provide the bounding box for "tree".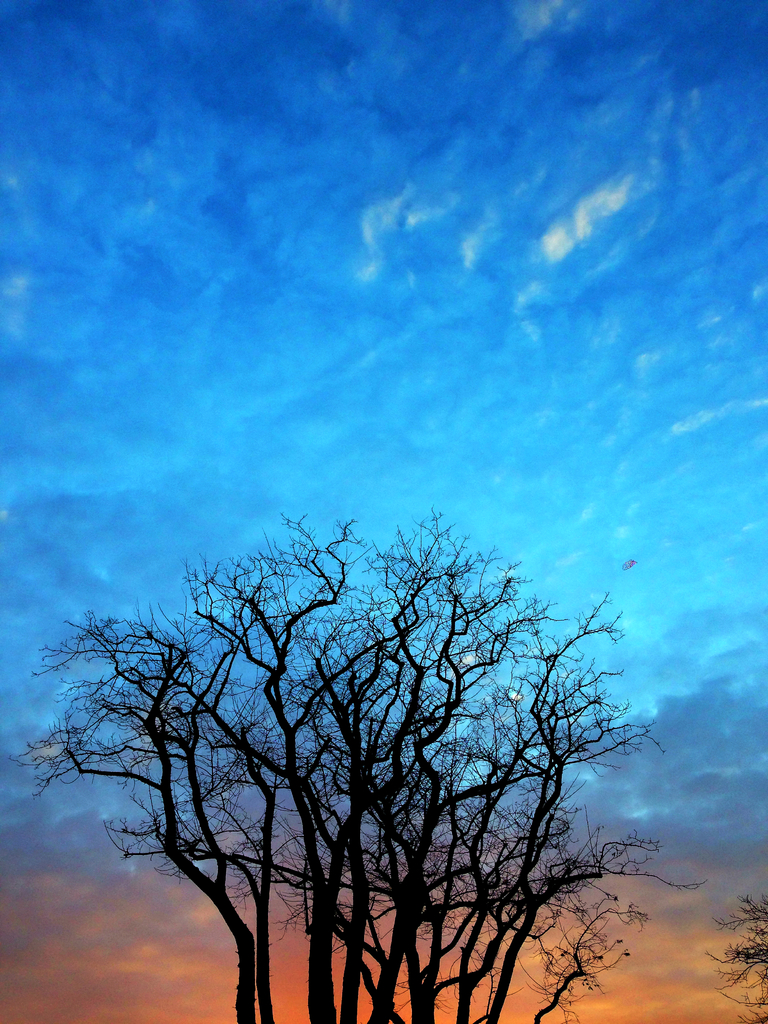
[left=689, top=896, right=767, bottom=1023].
